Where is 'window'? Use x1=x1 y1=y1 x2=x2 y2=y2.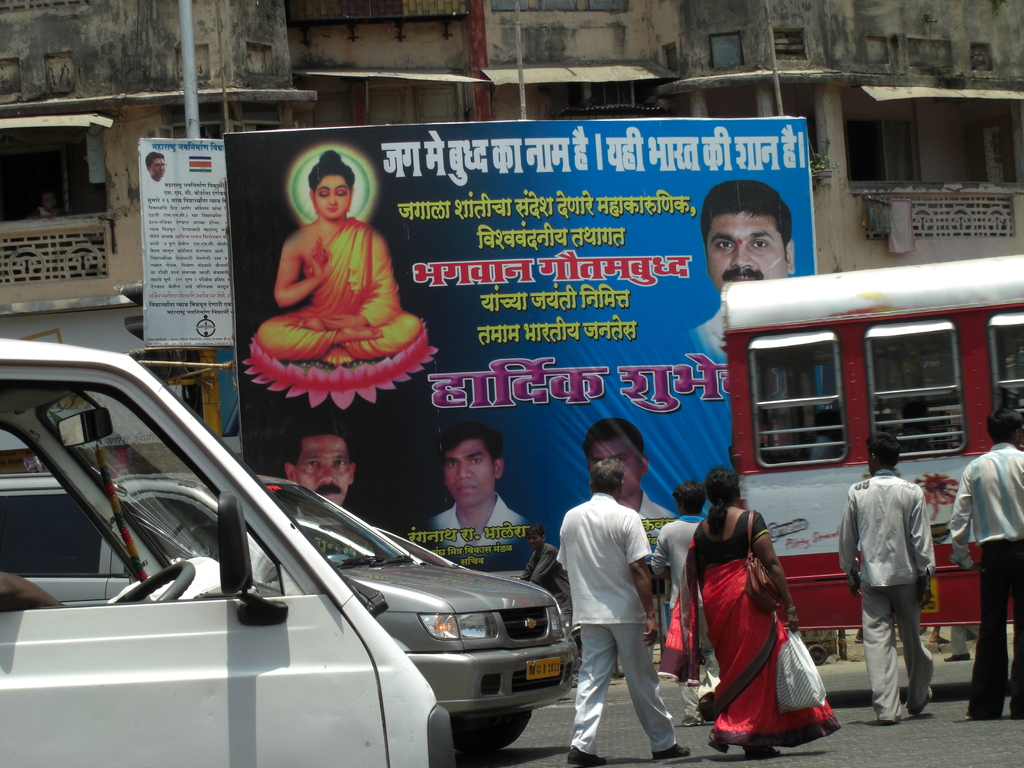
x1=755 y1=312 x2=889 y2=476.
